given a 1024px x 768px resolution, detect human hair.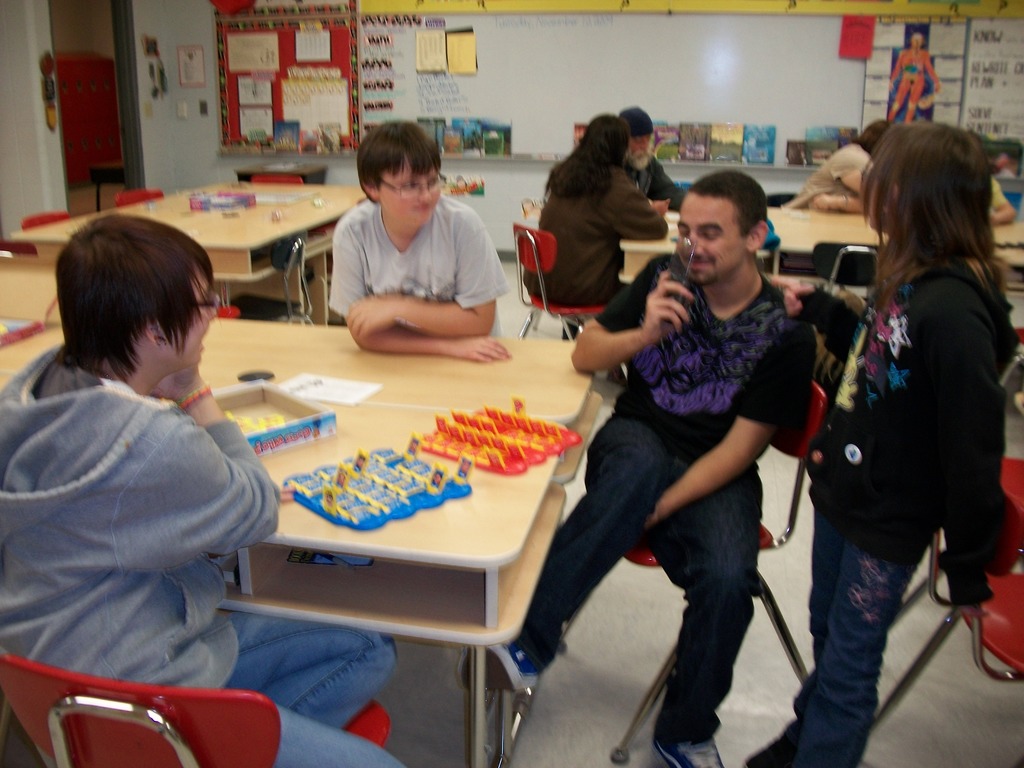
{"left": 624, "top": 109, "right": 658, "bottom": 135}.
